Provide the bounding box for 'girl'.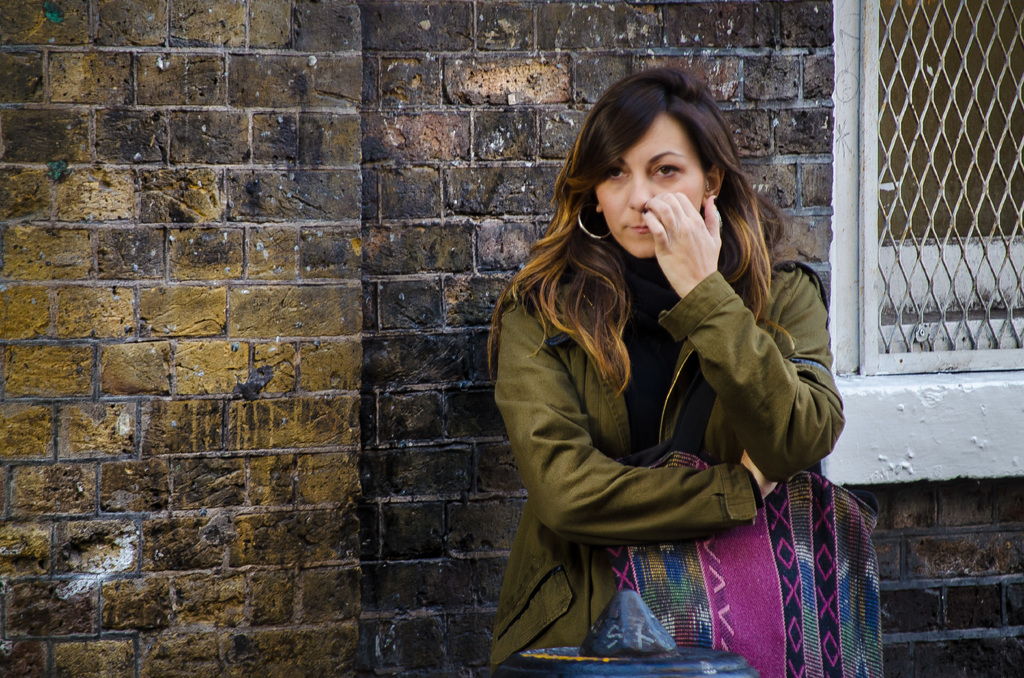
x1=486, y1=67, x2=847, y2=665.
